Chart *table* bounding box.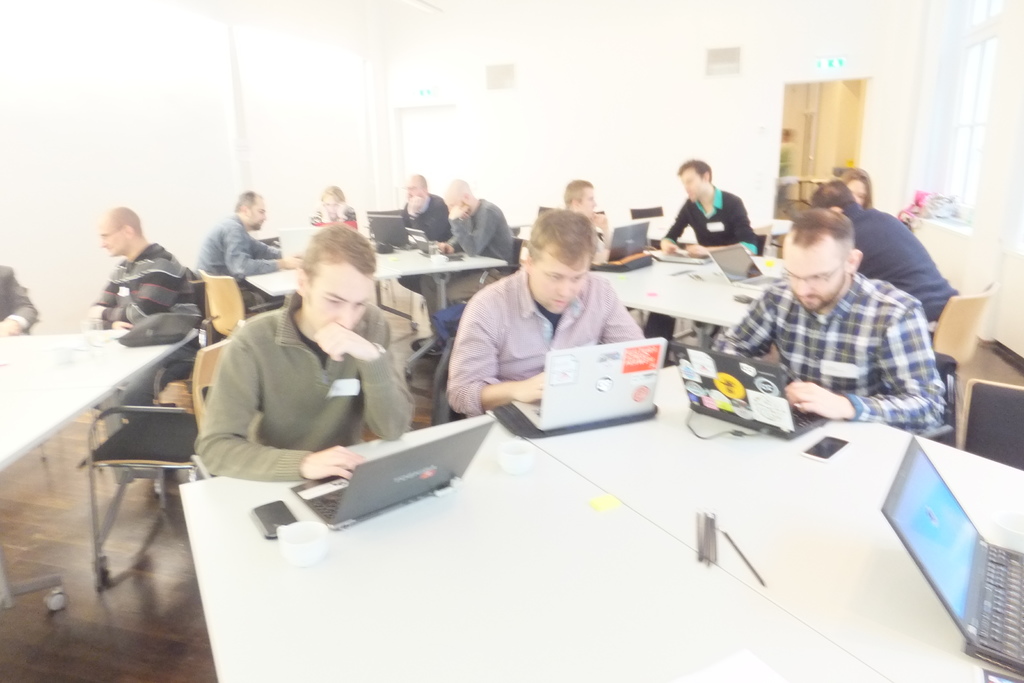
Charted: <region>243, 229, 508, 329</region>.
